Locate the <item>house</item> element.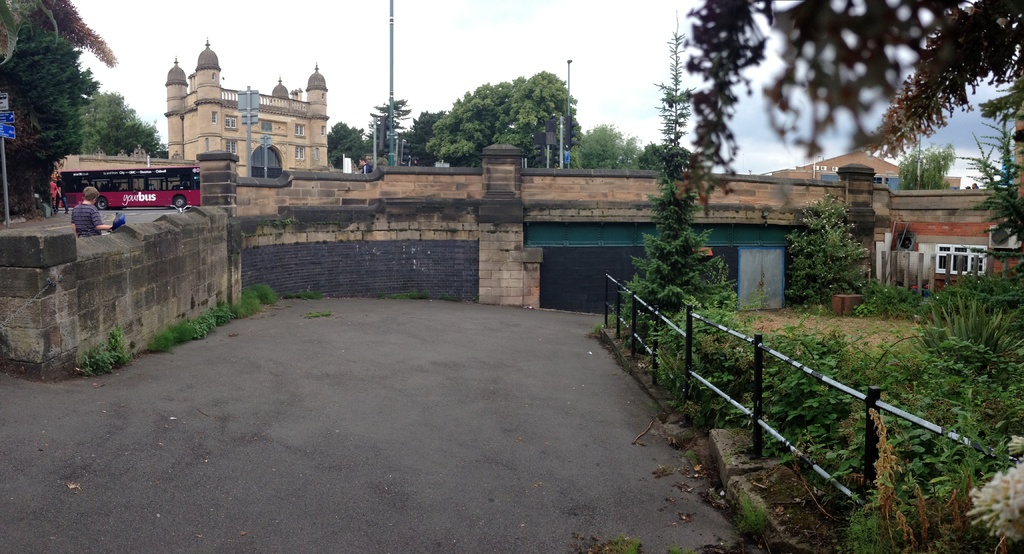
Element bbox: bbox=(761, 144, 961, 187).
